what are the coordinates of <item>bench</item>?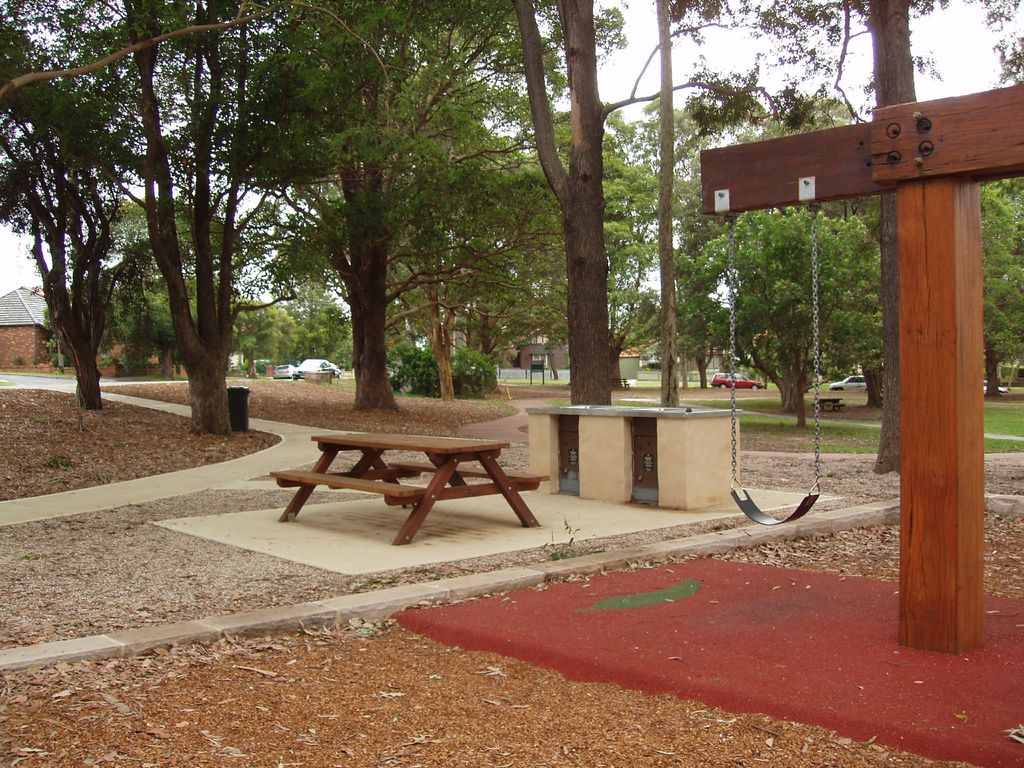
243/396/585/564.
